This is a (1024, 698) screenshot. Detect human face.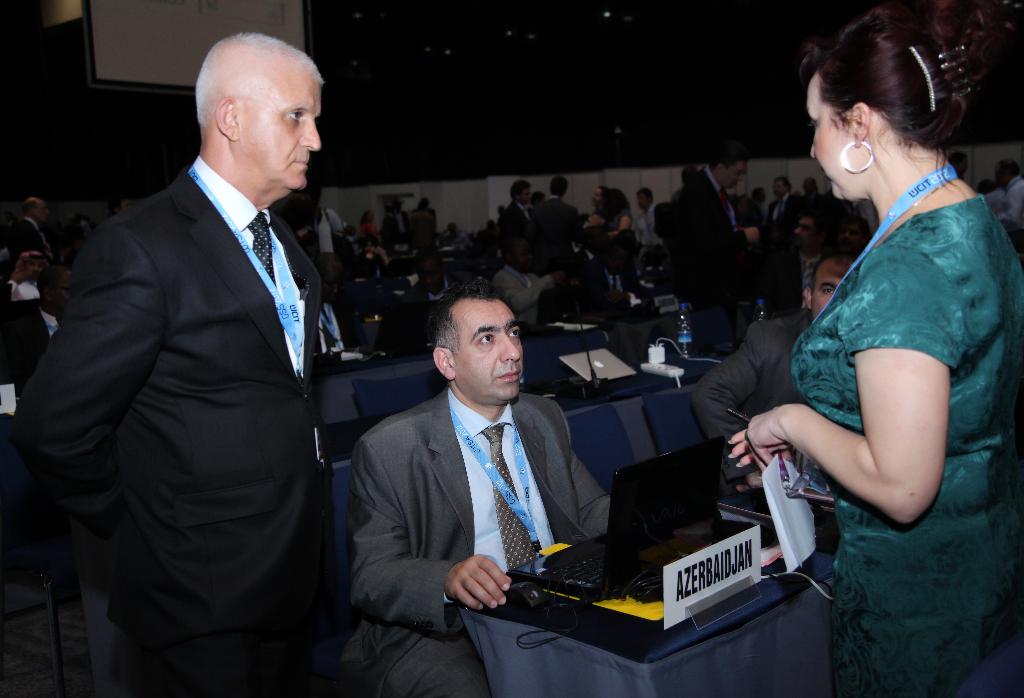
<box>811,257,849,320</box>.
